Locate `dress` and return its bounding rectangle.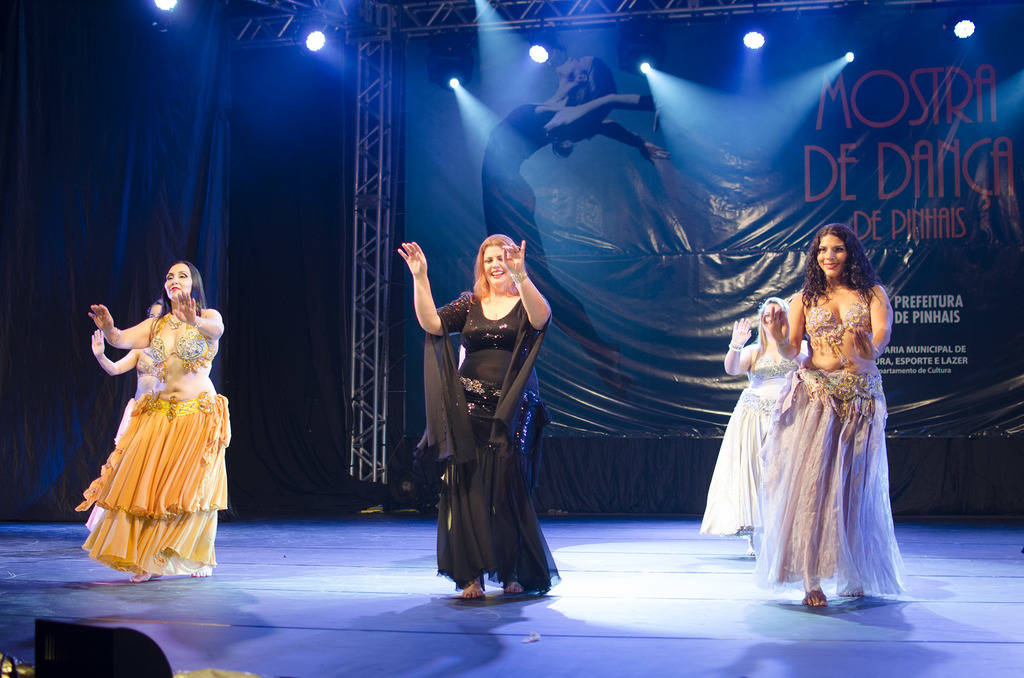
693/346/810/533.
